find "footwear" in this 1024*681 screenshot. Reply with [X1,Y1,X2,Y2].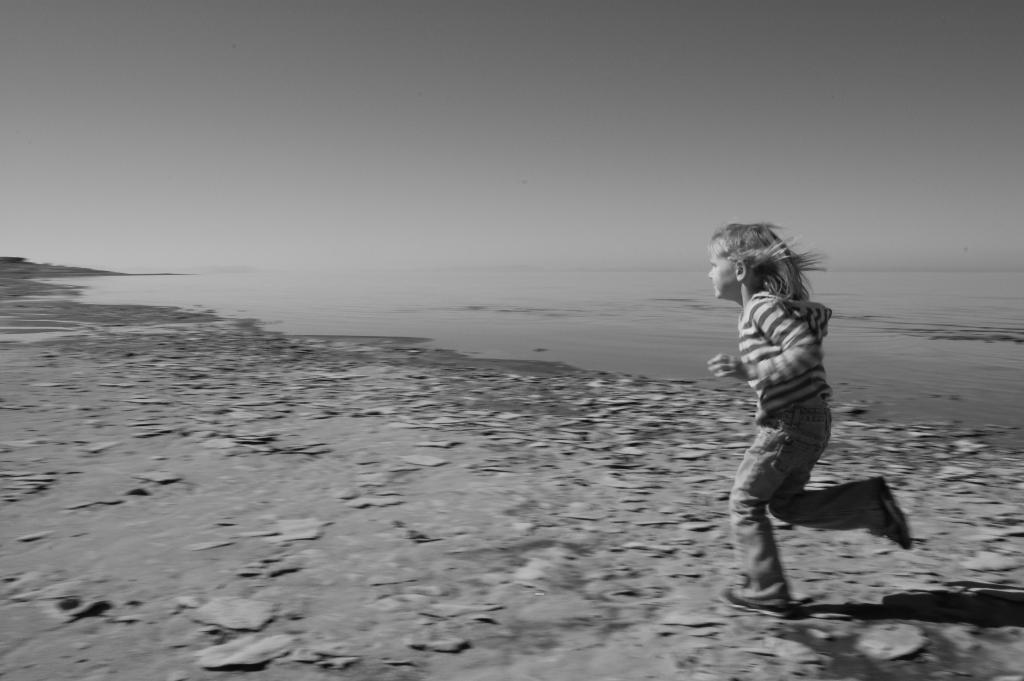
[717,582,796,618].
